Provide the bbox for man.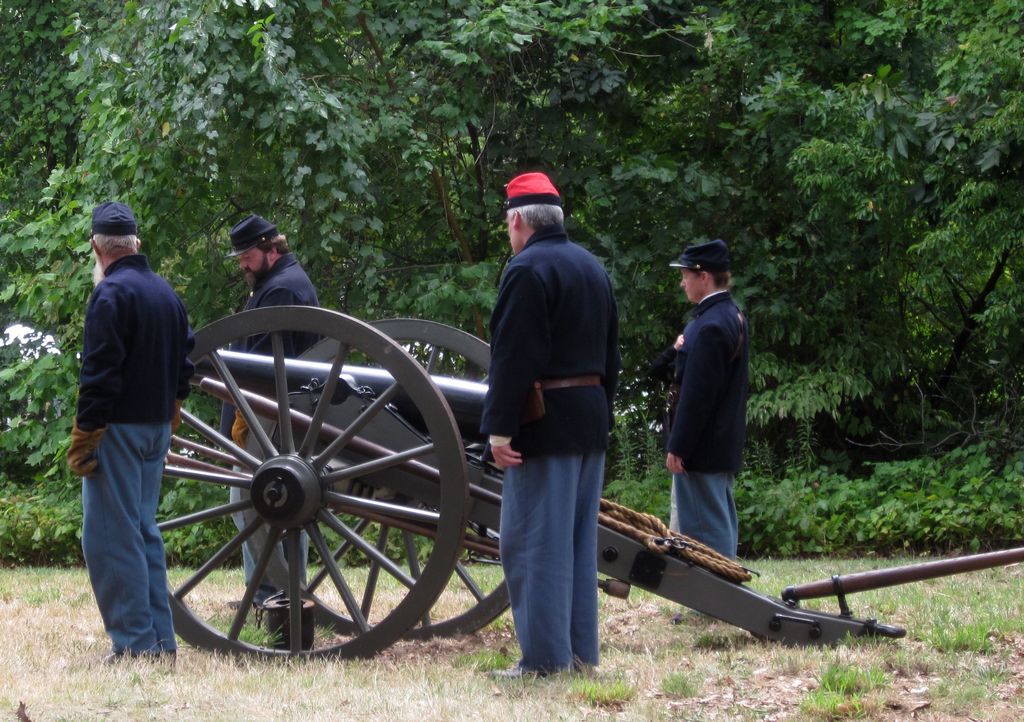
x1=482, y1=166, x2=614, y2=664.
